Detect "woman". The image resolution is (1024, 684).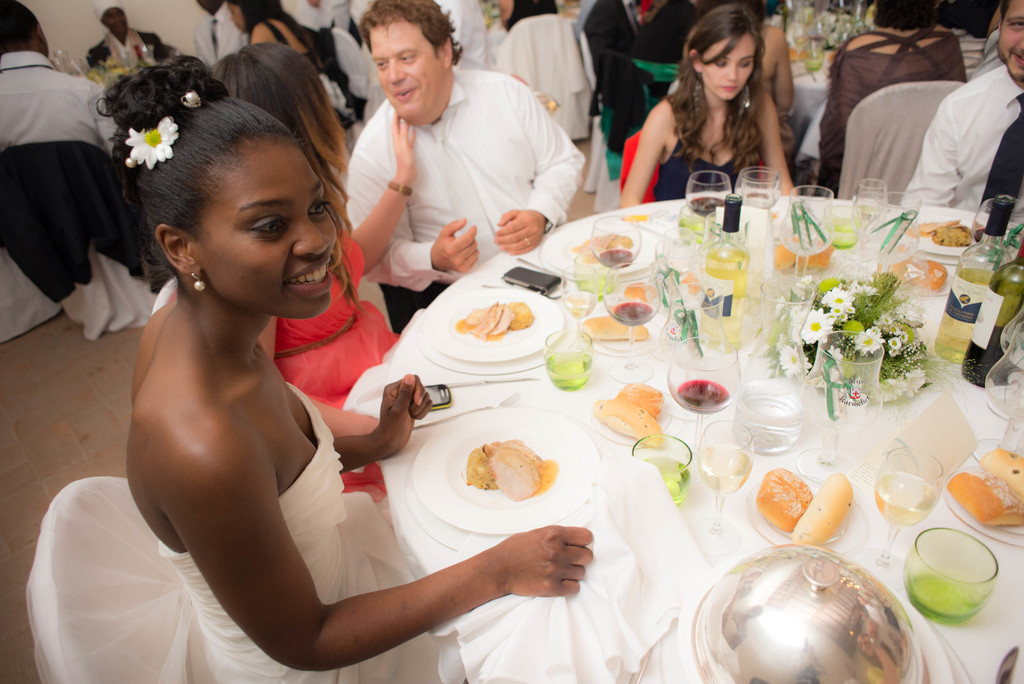
[left=209, top=42, right=417, bottom=503].
